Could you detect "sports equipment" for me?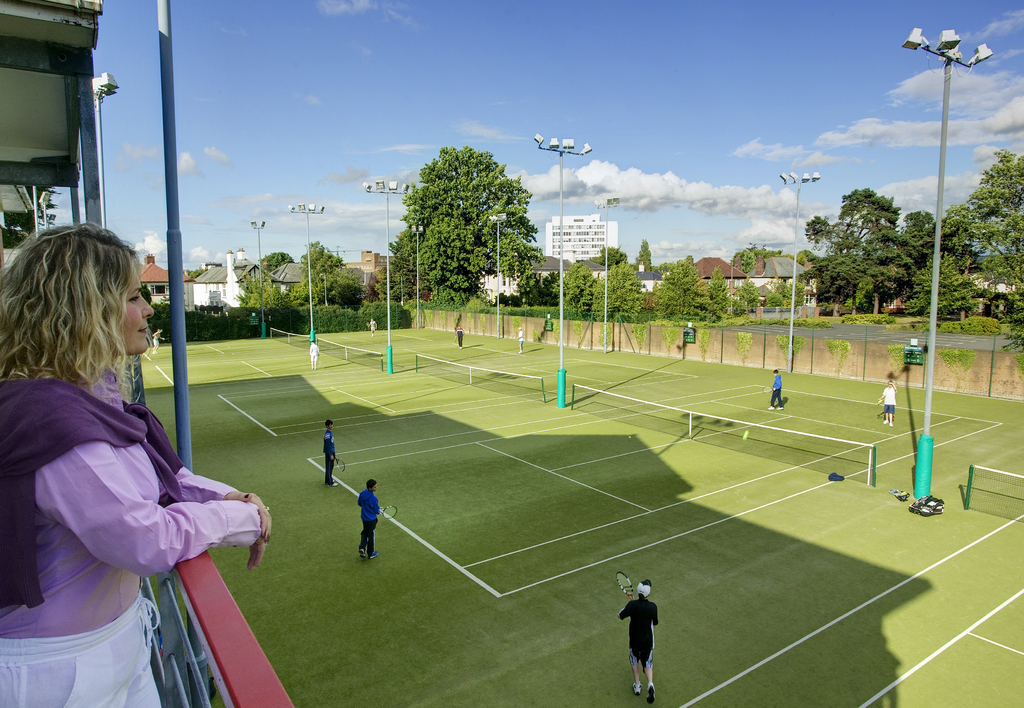
Detection result: 316/353/321/366.
